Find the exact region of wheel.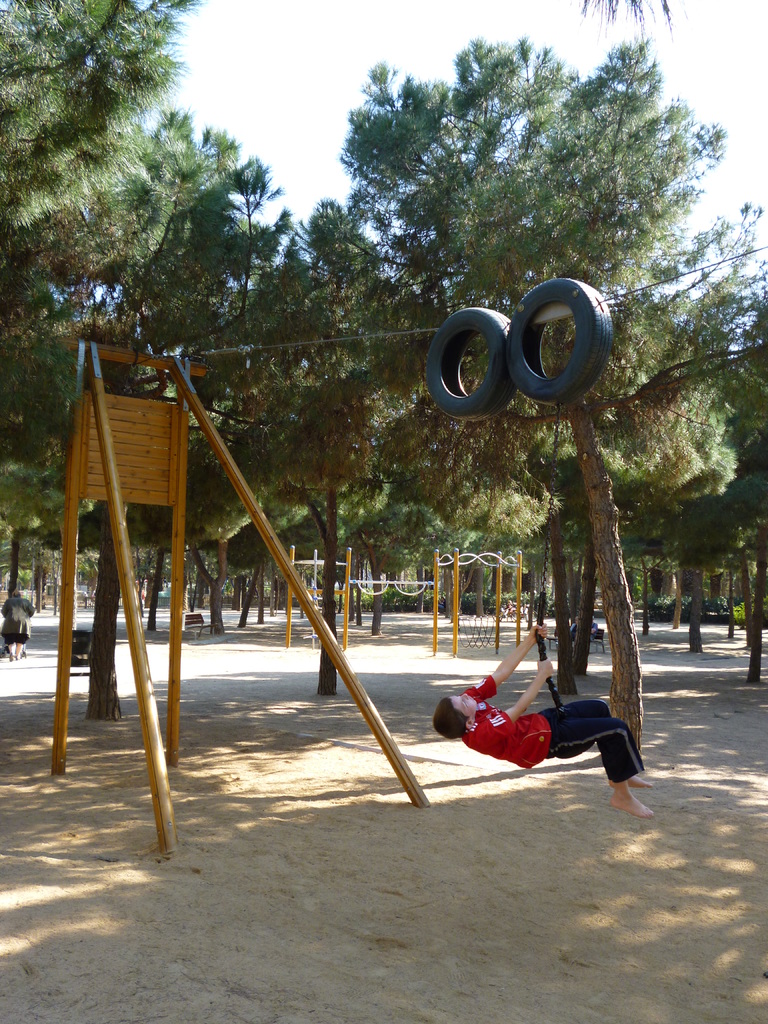
Exact region: select_region(438, 298, 531, 404).
